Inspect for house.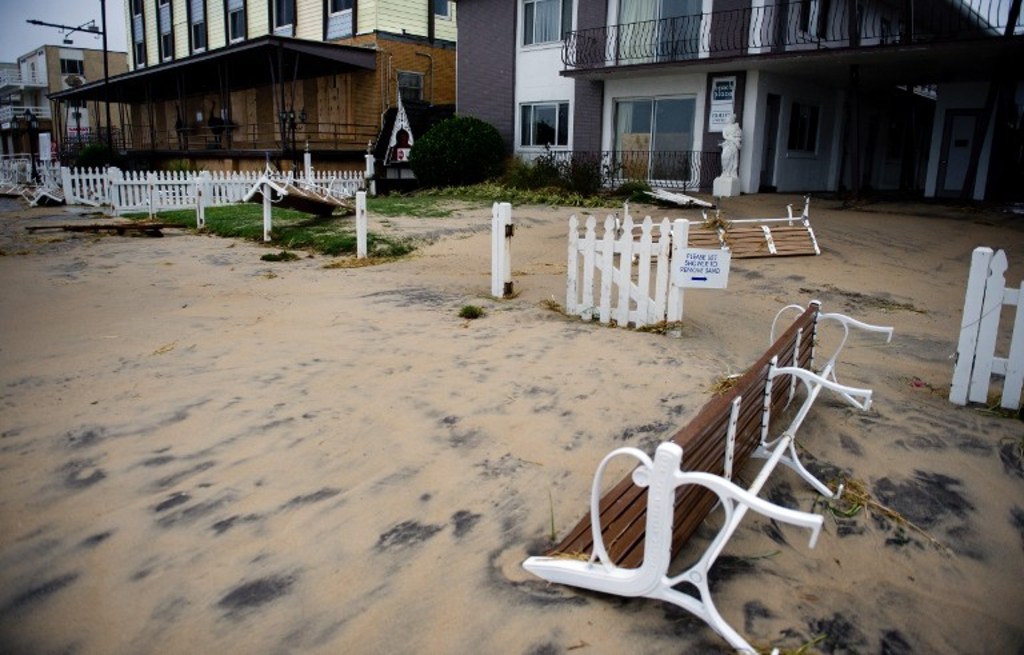
Inspection: select_region(455, 0, 517, 161).
